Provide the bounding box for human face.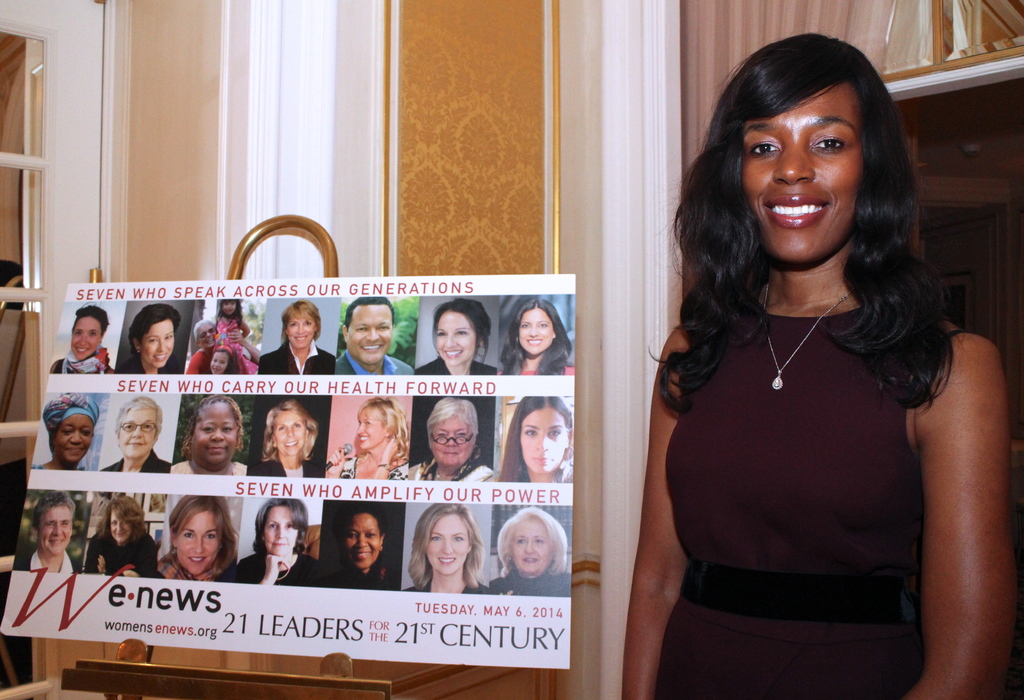
71/316/101/361.
